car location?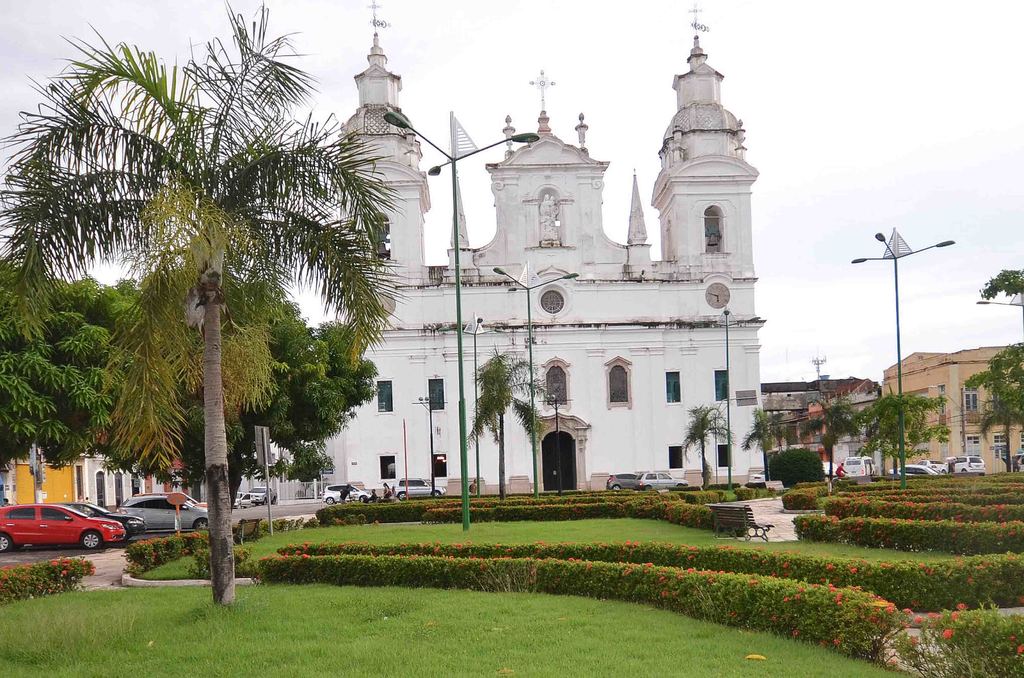
box=[608, 474, 639, 491]
